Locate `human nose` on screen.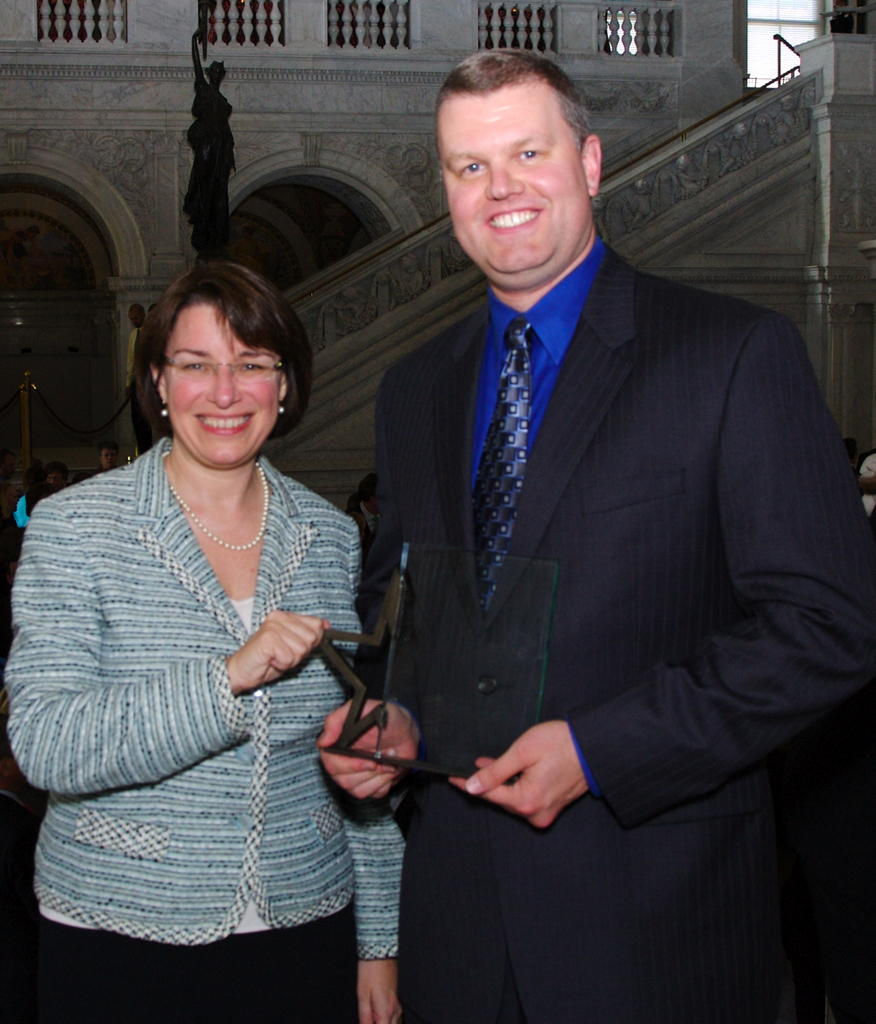
On screen at {"x1": 487, "y1": 159, "x2": 529, "y2": 201}.
